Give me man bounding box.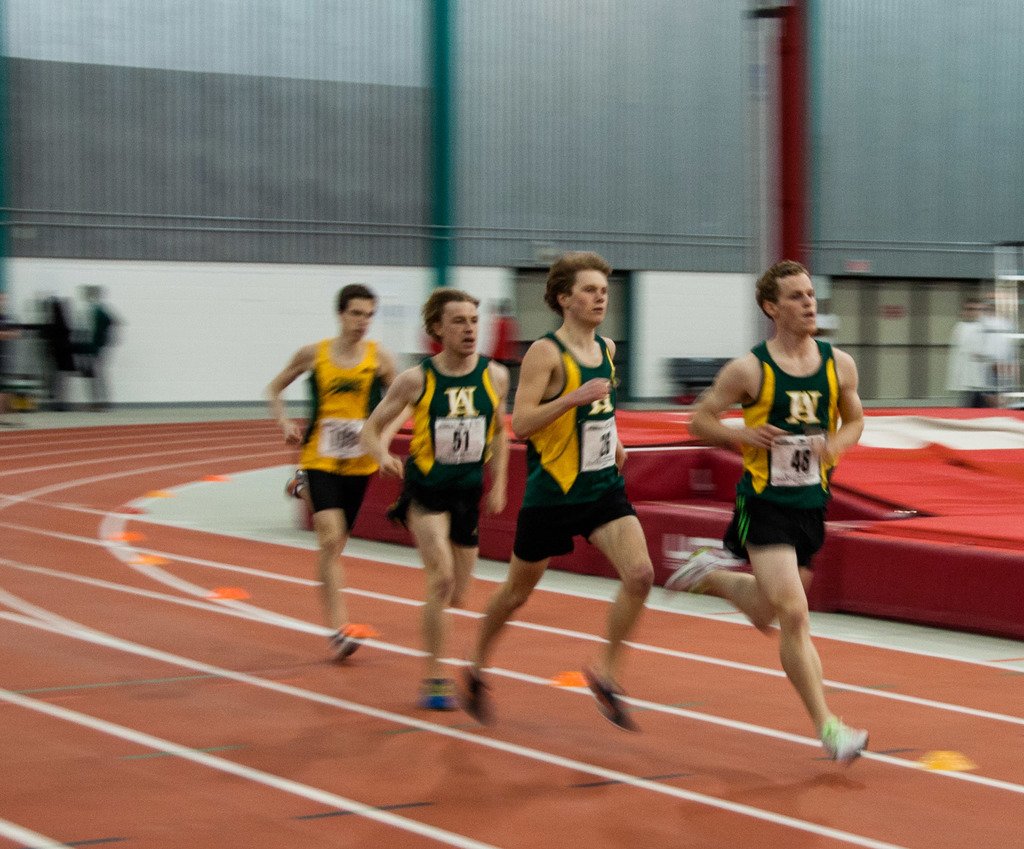
BBox(668, 277, 879, 766).
